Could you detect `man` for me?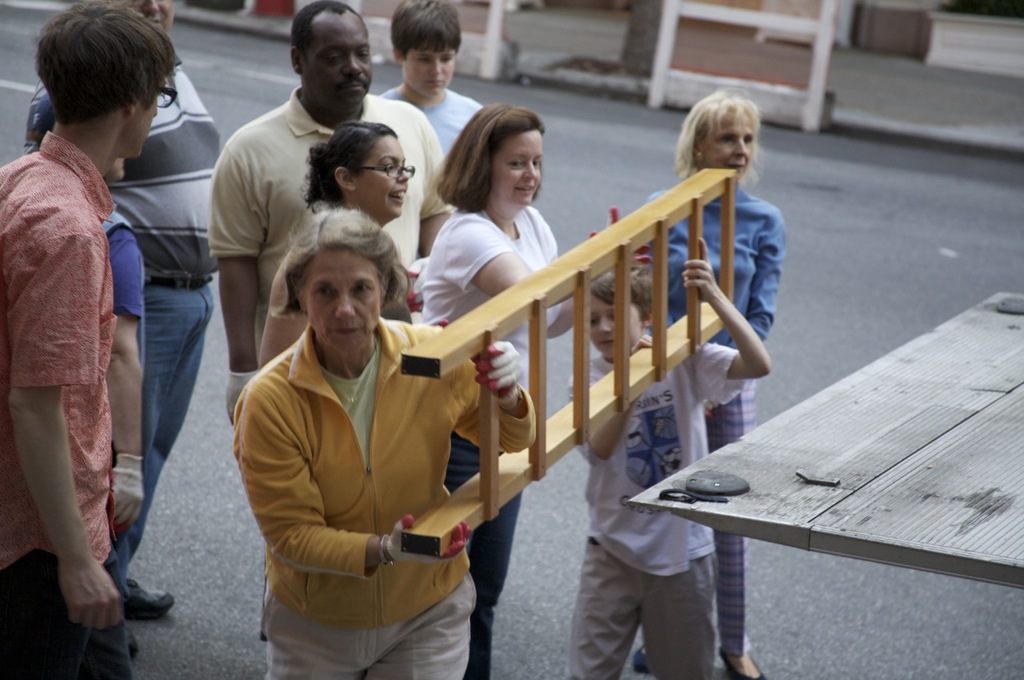
Detection result: (209, 0, 442, 644).
